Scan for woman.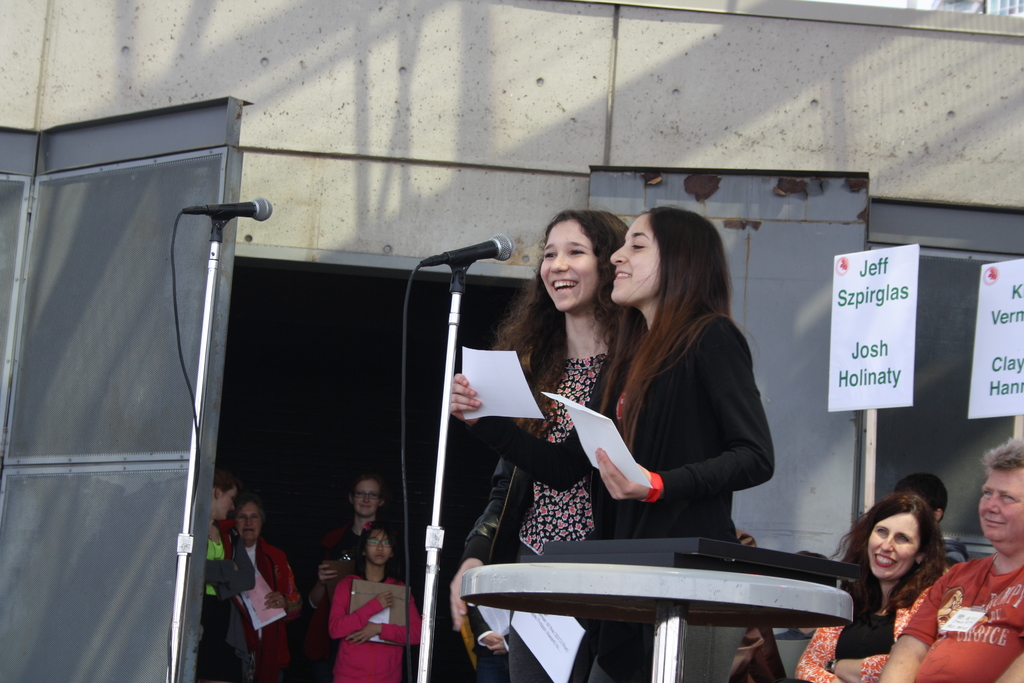
Scan result: [228,495,301,682].
